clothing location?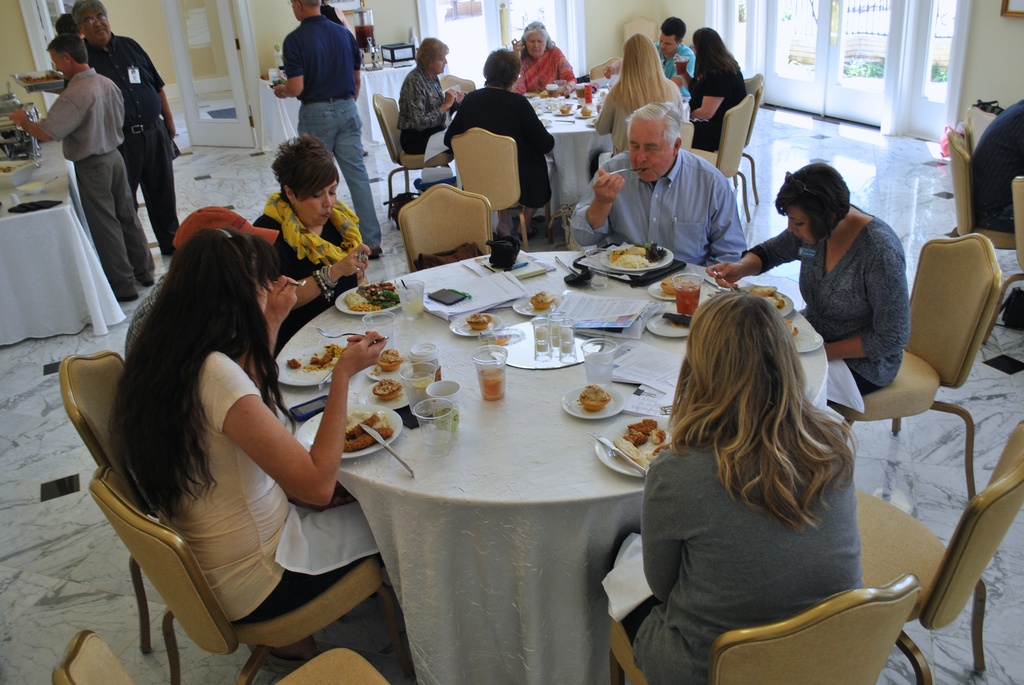
box(246, 190, 365, 351)
